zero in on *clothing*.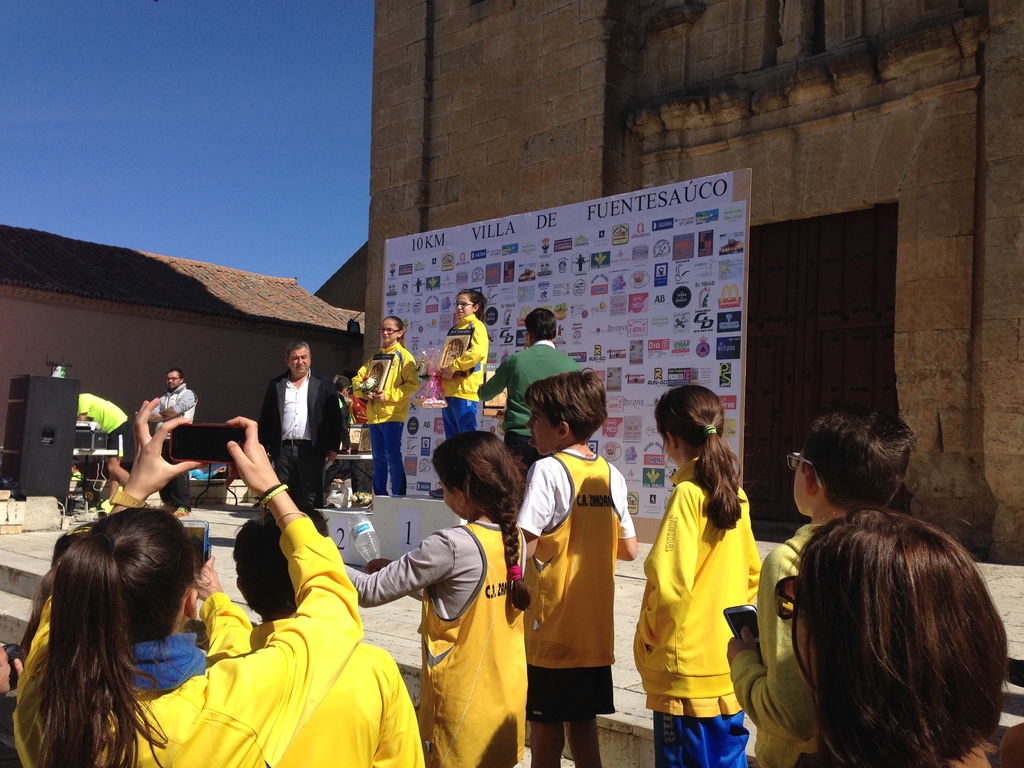
Zeroed in: (x1=632, y1=452, x2=761, y2=767).
